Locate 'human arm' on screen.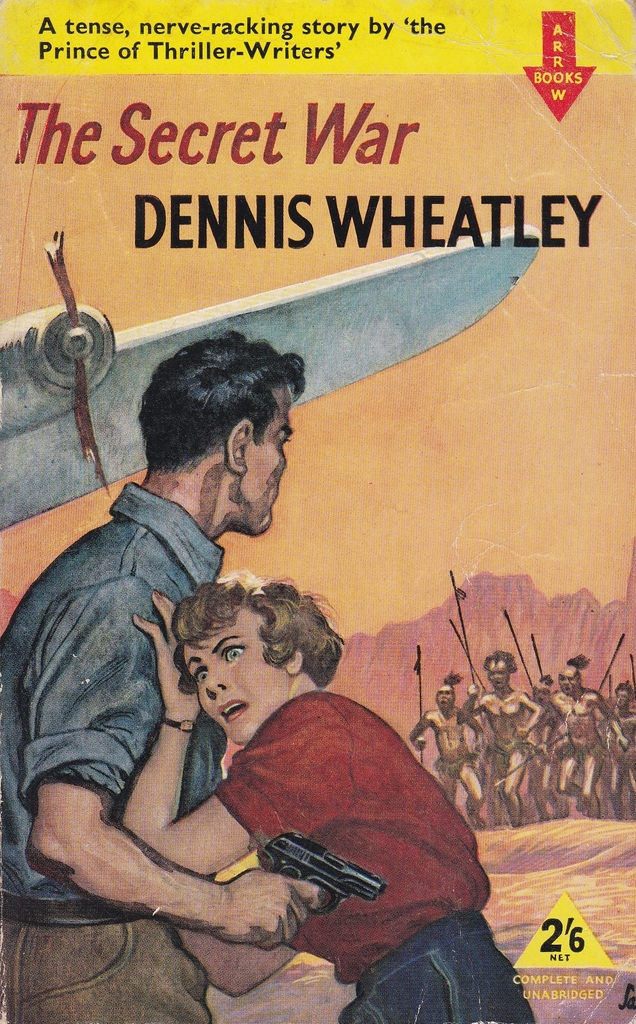
On screen at (458, 710, 482, 758).
